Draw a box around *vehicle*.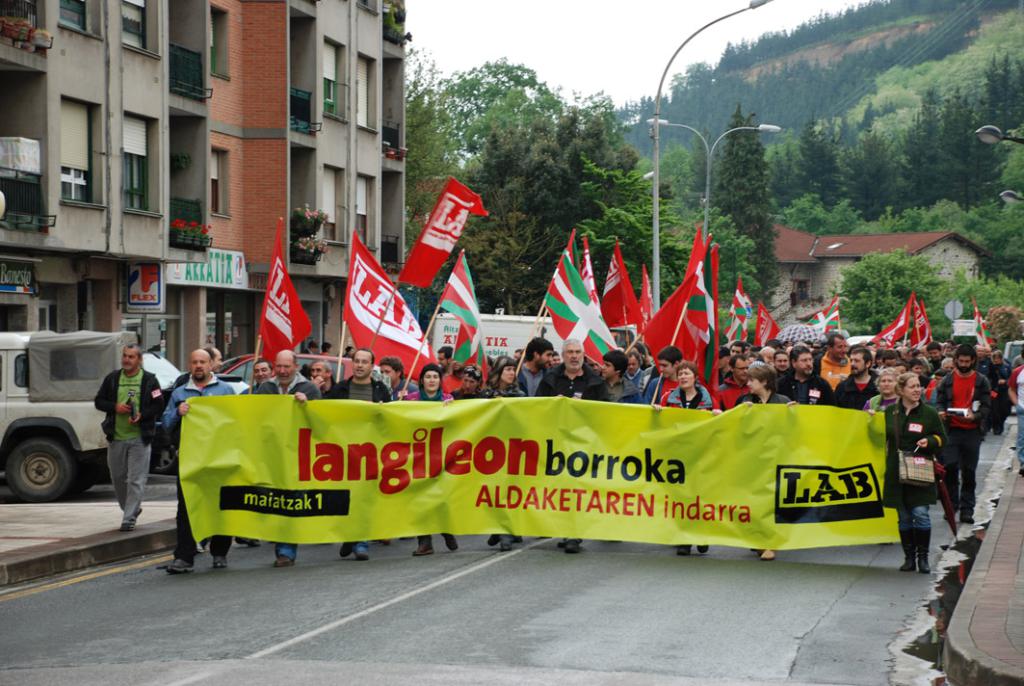
(0,329,136,505).
